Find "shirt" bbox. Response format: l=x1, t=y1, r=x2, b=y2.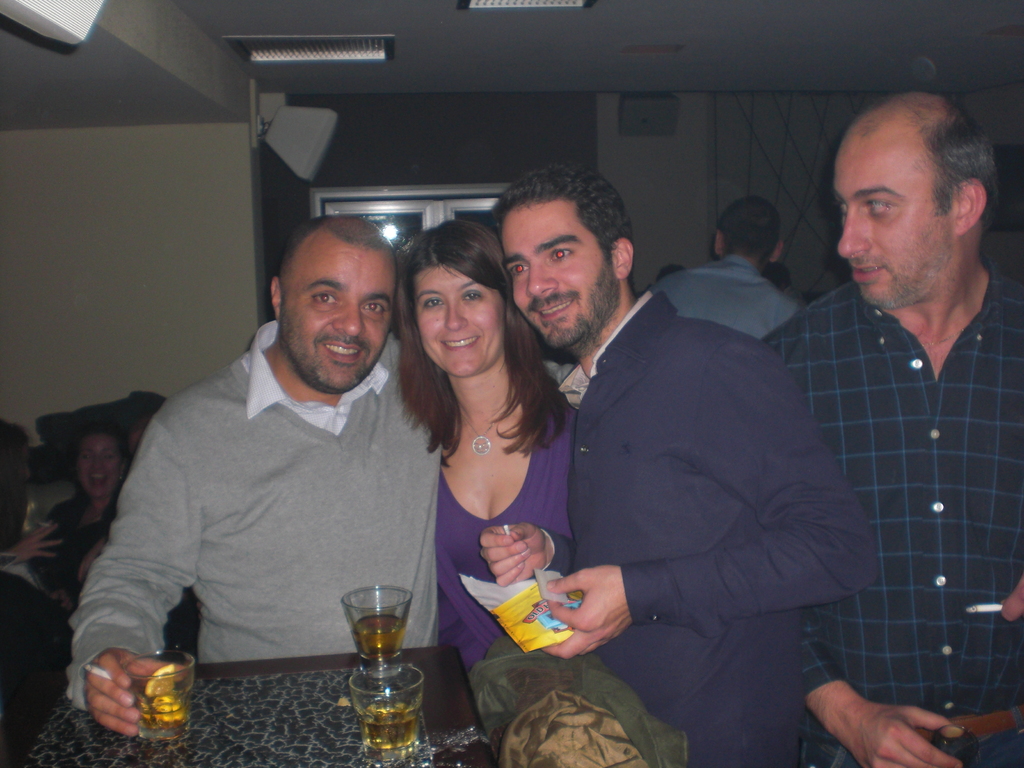
l=758, t=265, r=1023, b=767.
